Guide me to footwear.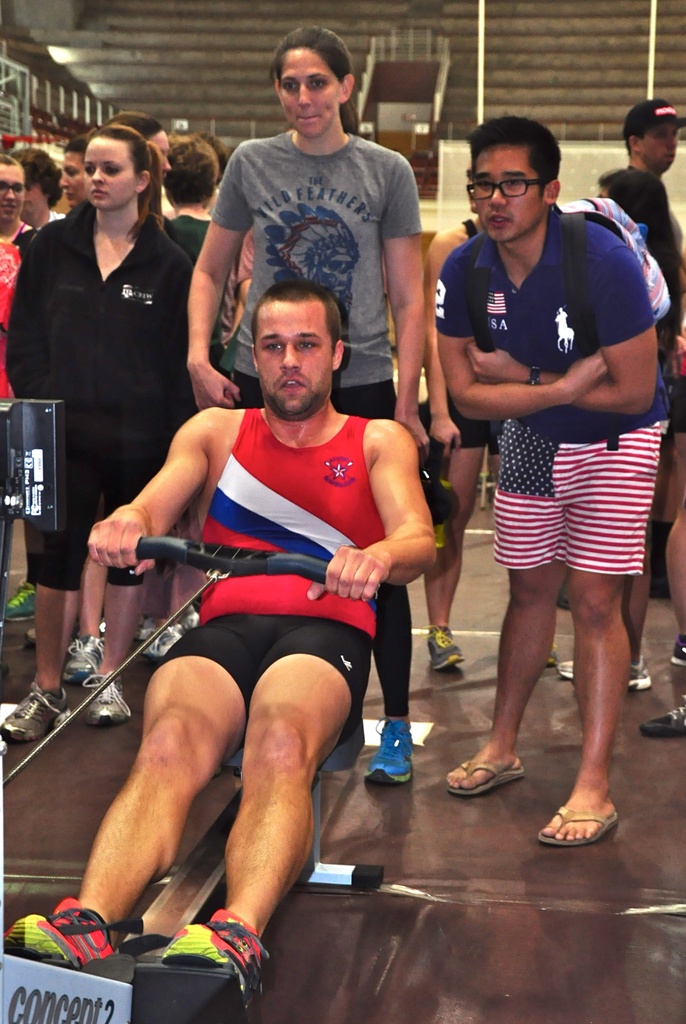
Guidance: locate(556, 655, 576, 680).
